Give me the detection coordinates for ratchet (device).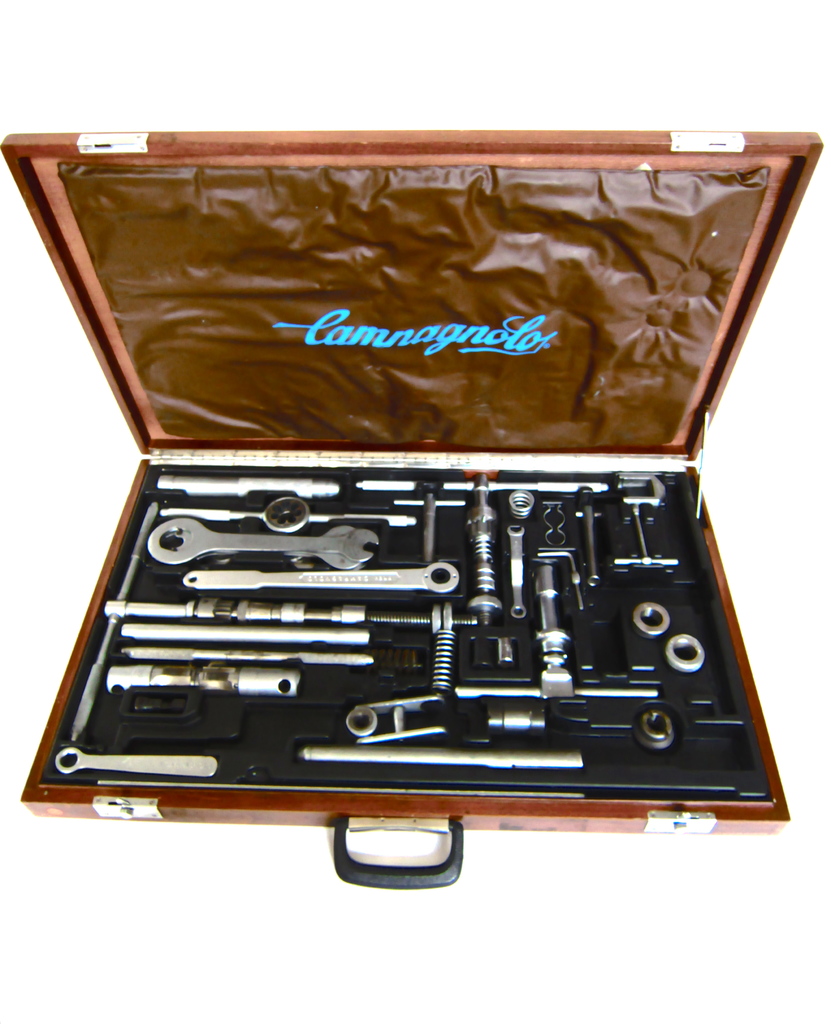
detection(606, 502, 681, 567).
